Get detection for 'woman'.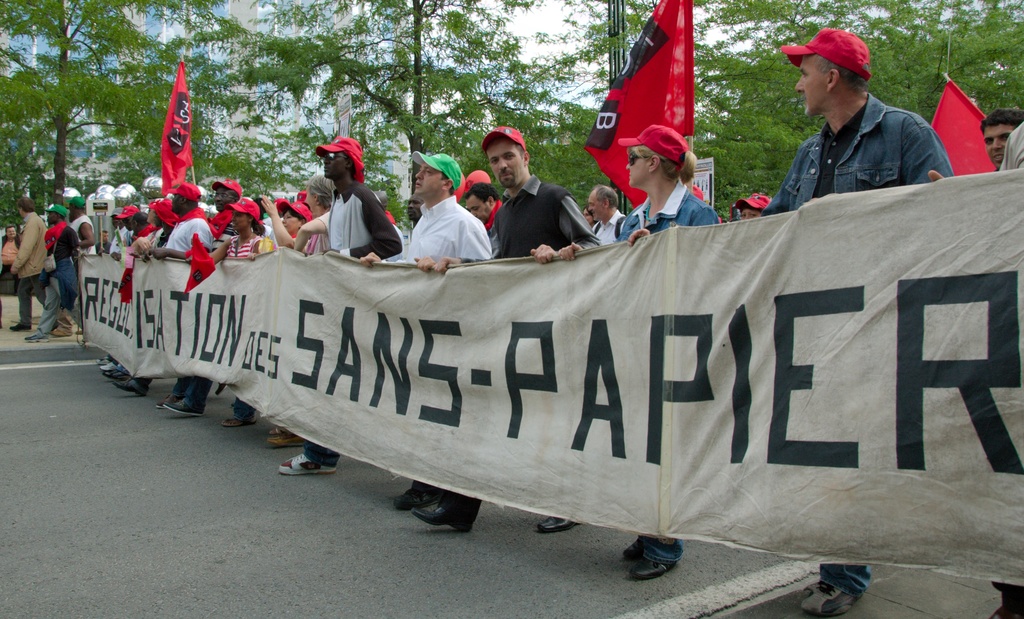
Detection: {"left": 215, "top": 187, "right": 274, "bottom": 429}.
